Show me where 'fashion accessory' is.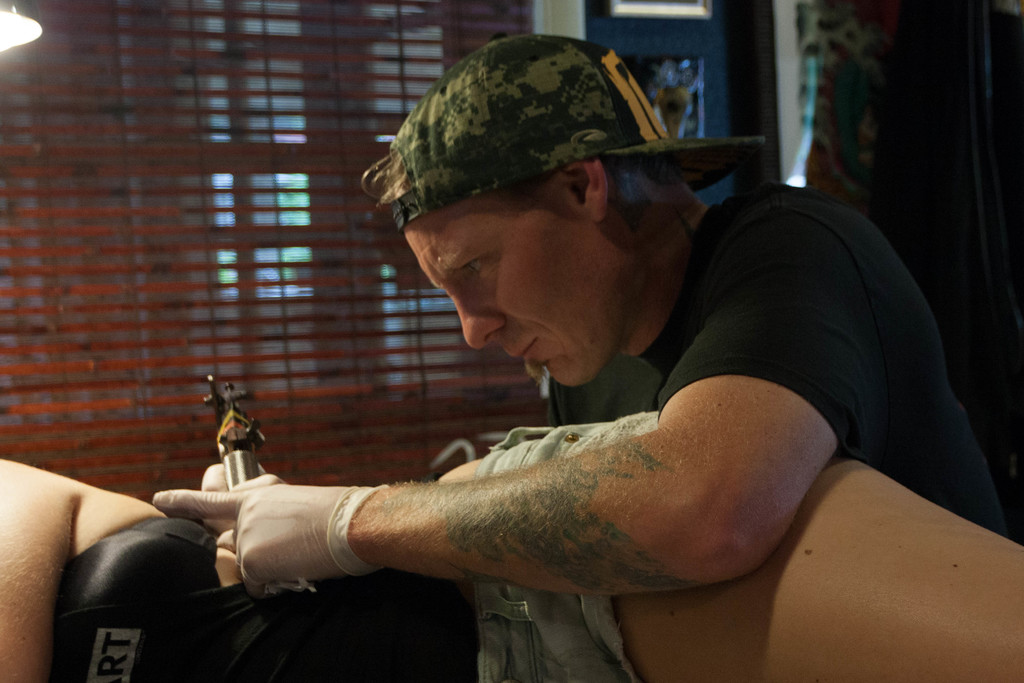
'fashion accessory' is at detection(198, 463, 289, 552).
